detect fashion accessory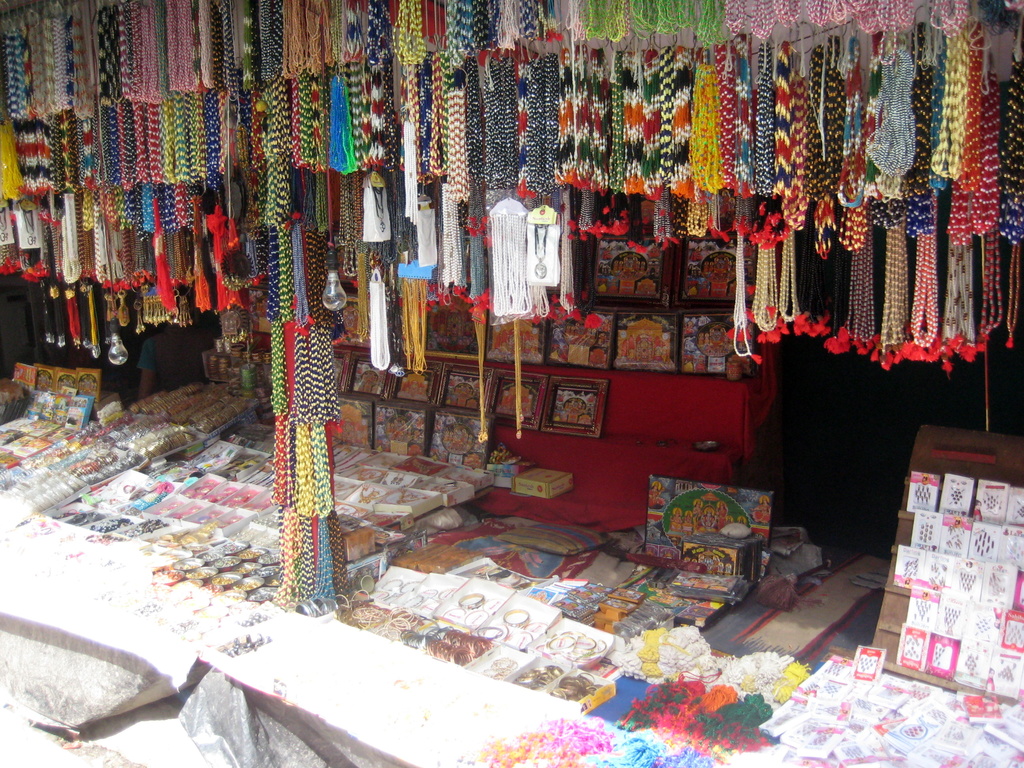
l=357, t=484, r=389, b=506
